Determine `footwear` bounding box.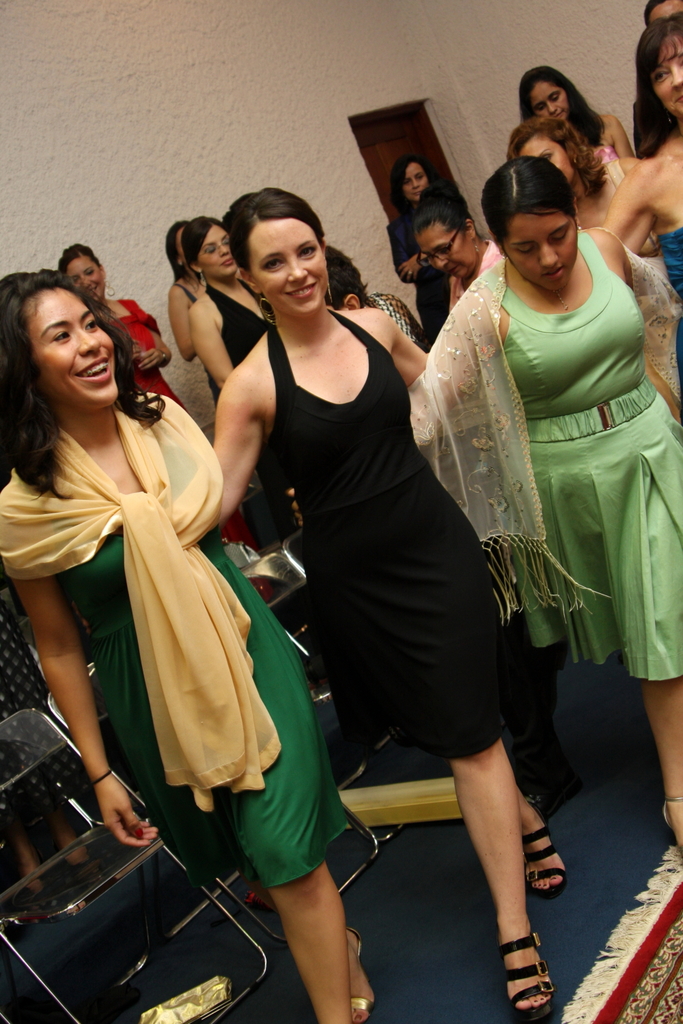
Determined: bbox=[347, 936, 380, 1023].
